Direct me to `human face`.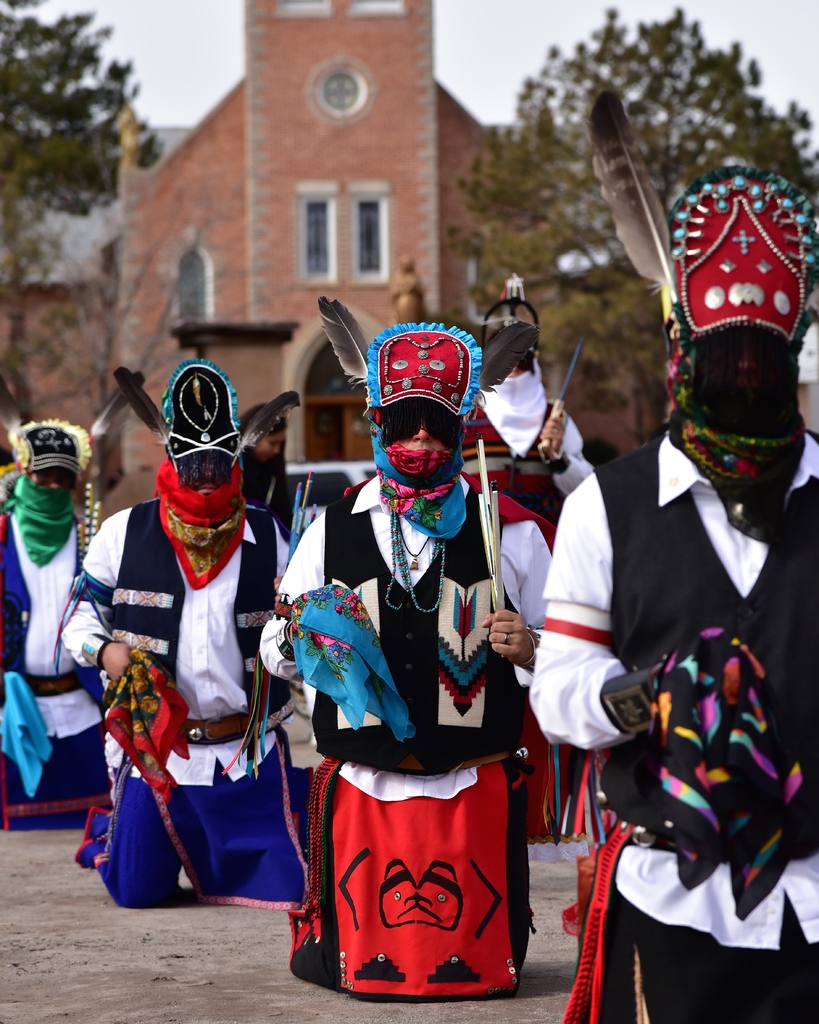
Direction: x1=381 y1=403 x2=461 y2=449.
